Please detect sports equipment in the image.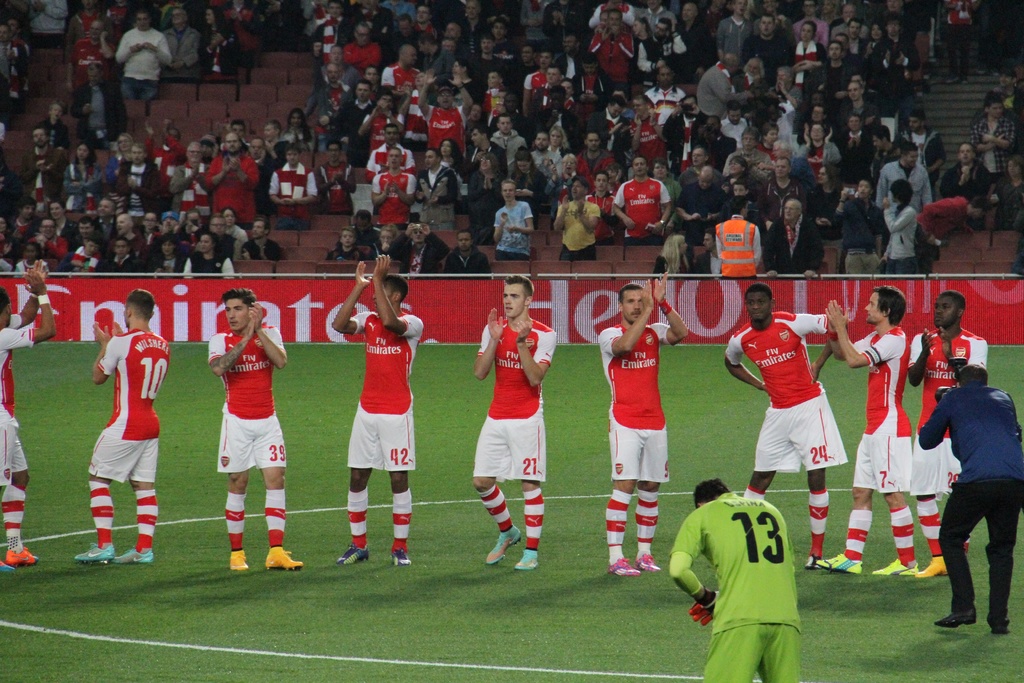
bbox(490, 527, 522, 568).
